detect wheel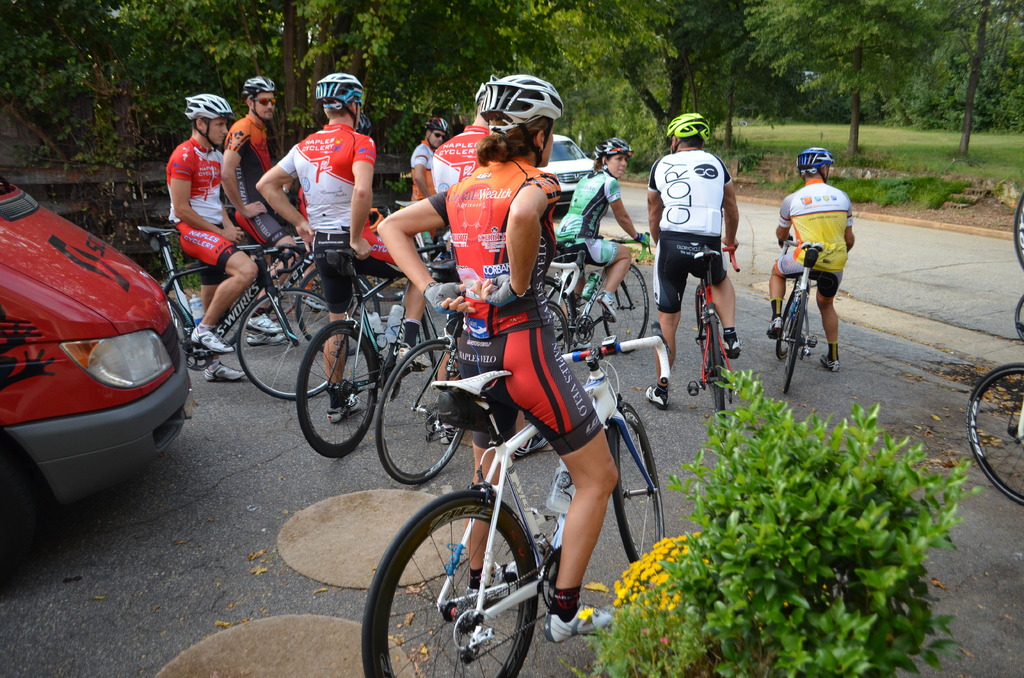
421 314 439 379
